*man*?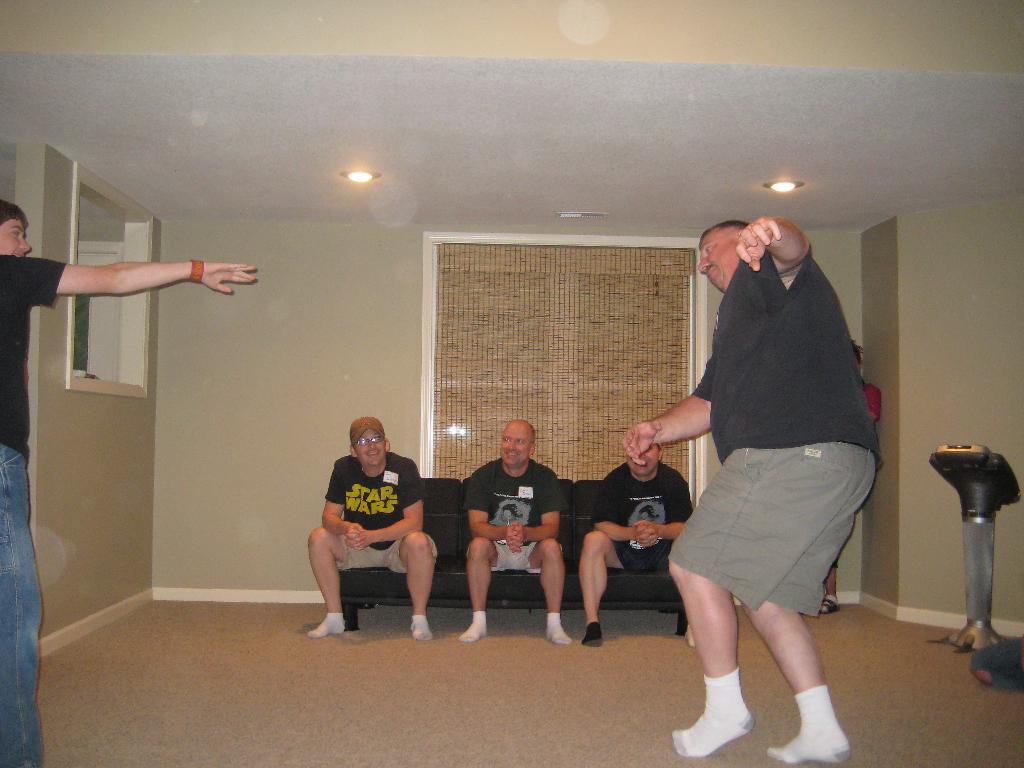
pyautogui.locateOnScreen(457, 420, 572, 643)
